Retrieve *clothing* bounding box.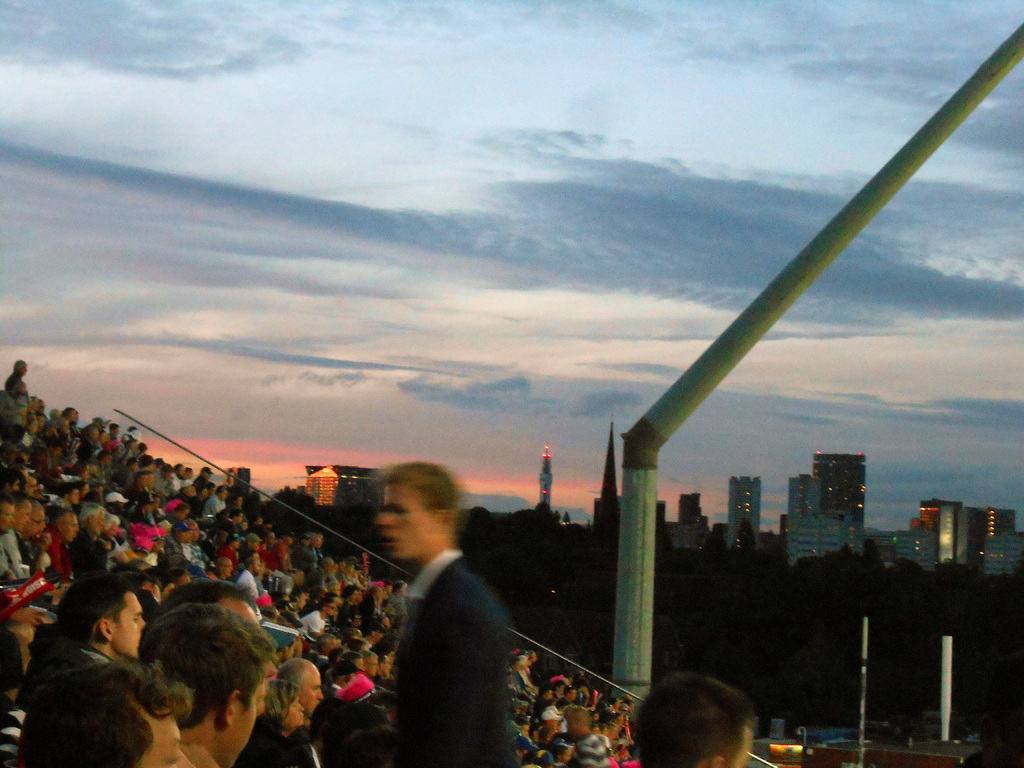
Bounding box: [left=172, top=737, right=227, bottom=767].
